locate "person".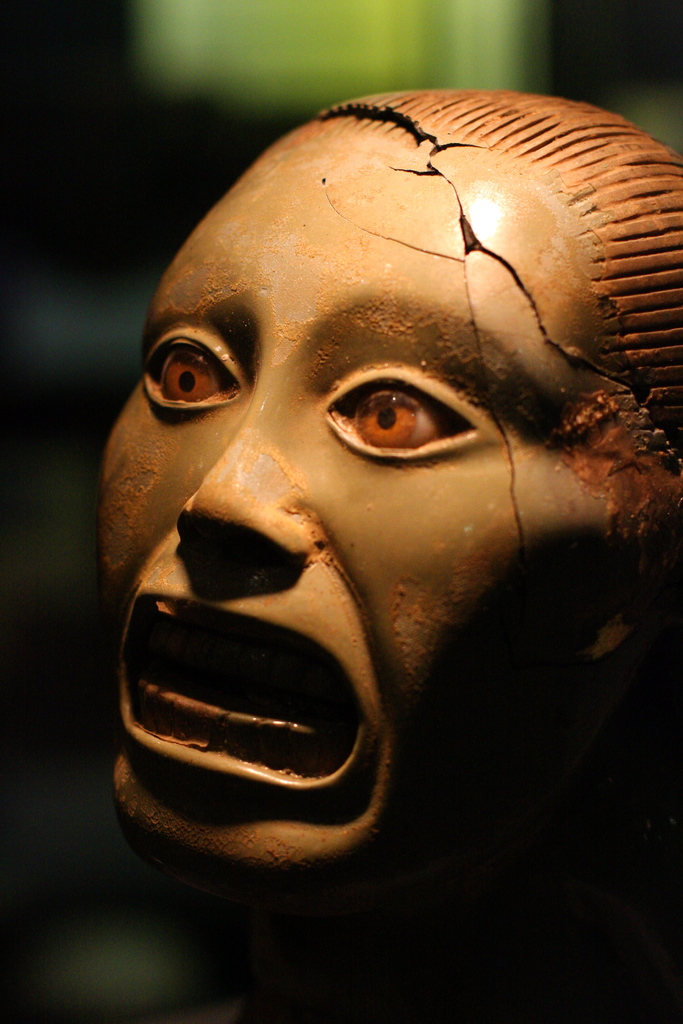
Bounding box: crop(101, 87, 682, 872).
